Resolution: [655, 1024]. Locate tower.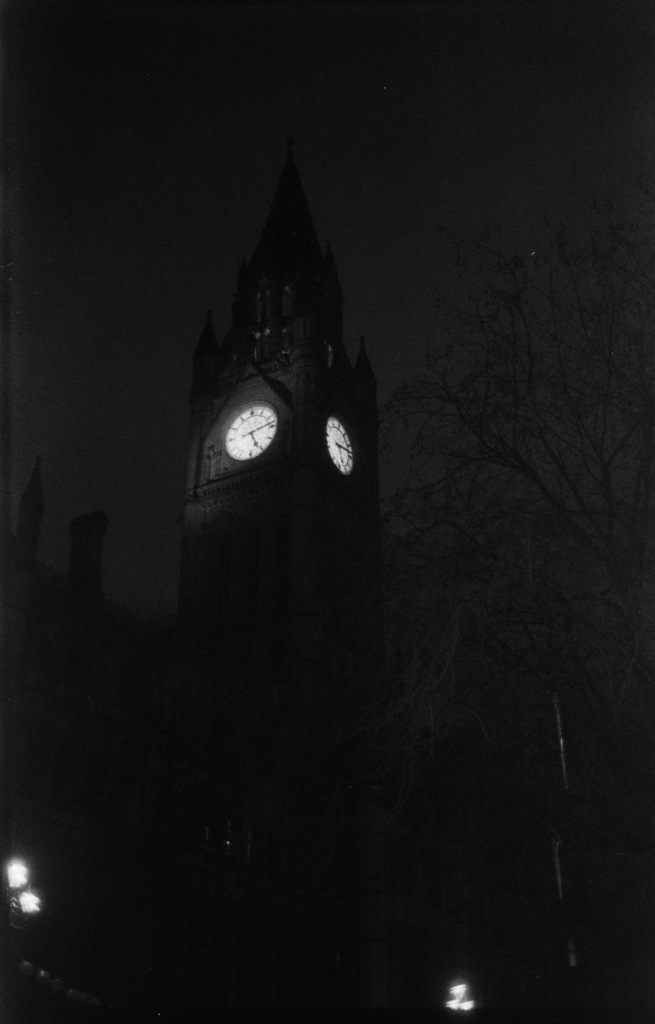
(x1=156, y1=125, x2=400, y2=1007).
